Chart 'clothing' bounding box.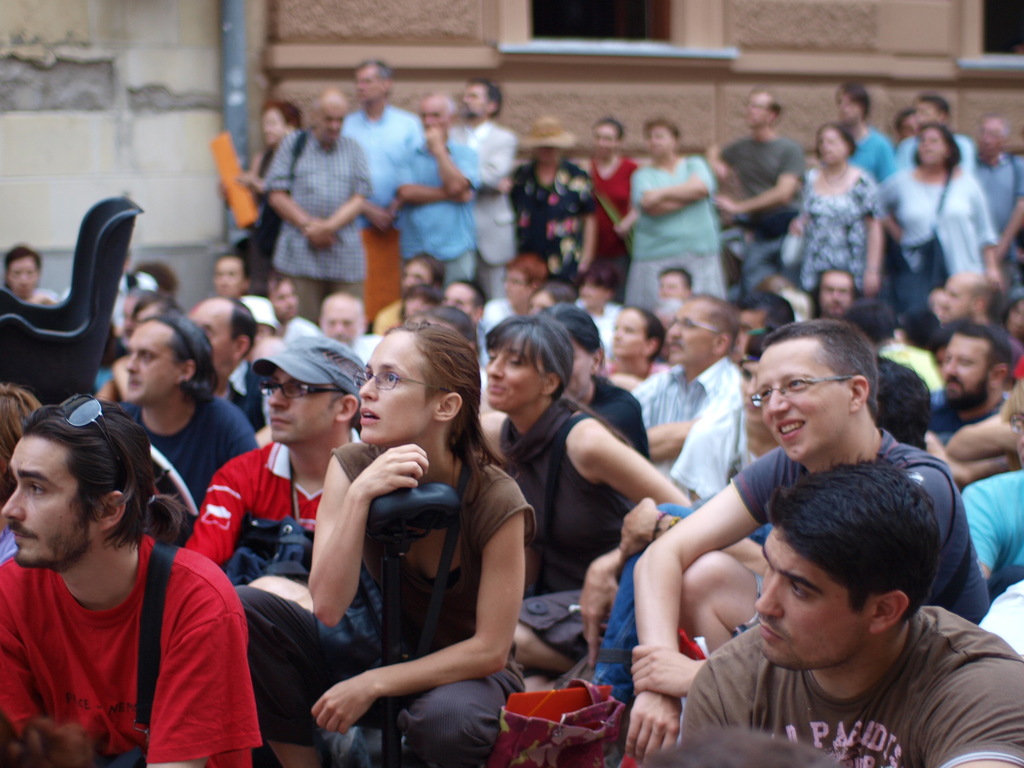
Charted: [449, 118, 524, 306].
